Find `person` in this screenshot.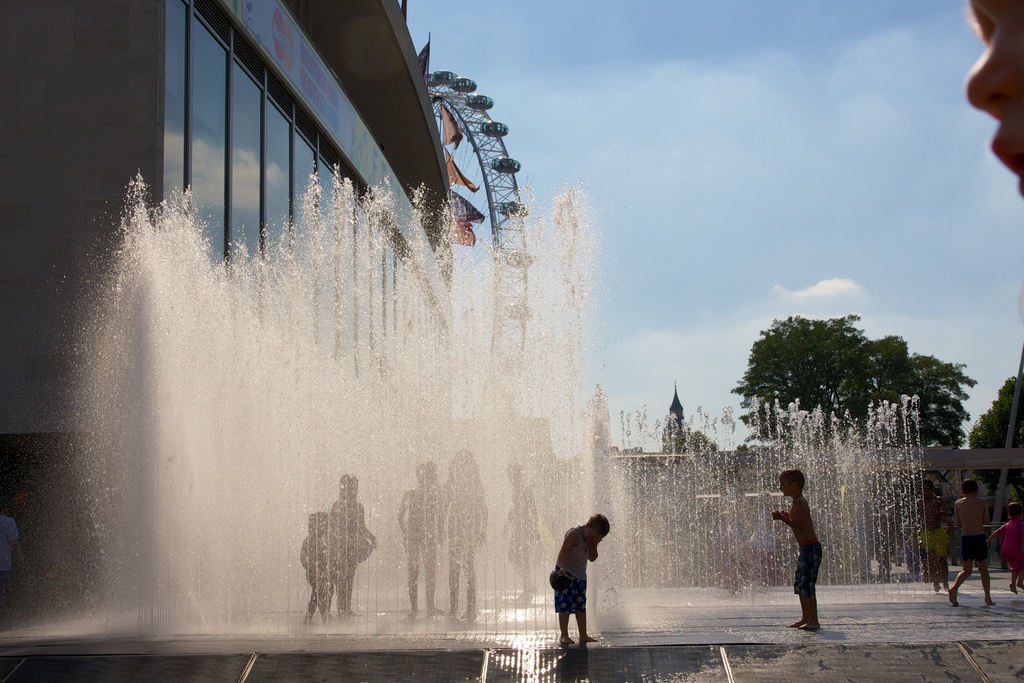
The bounding box for `person` is locate(324, 475, 383, 607).
